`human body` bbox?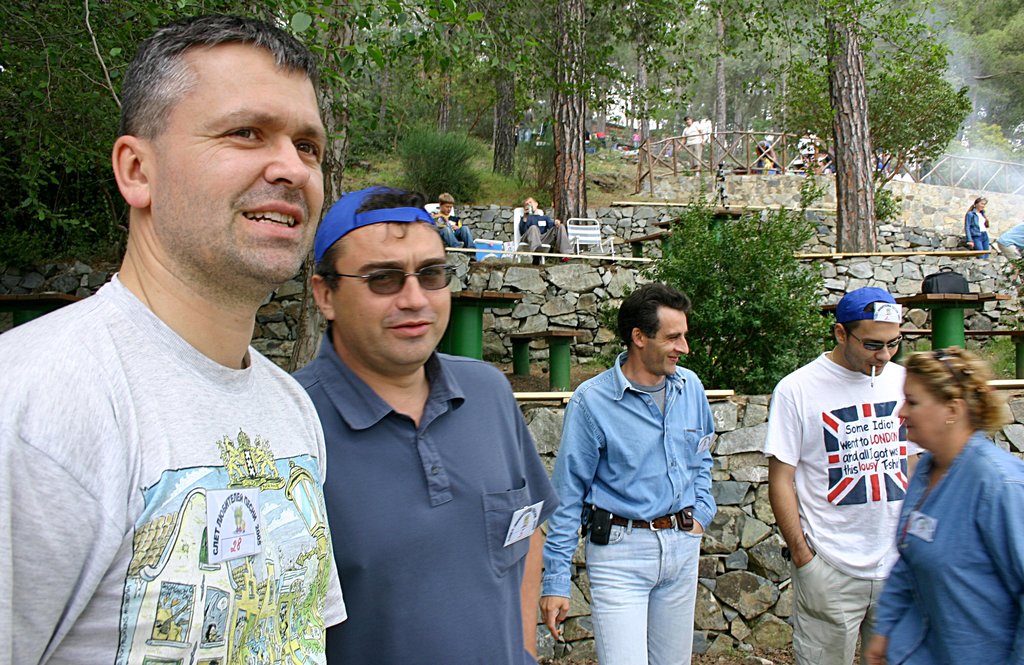
bbox=[519, 203, 572, 266]
